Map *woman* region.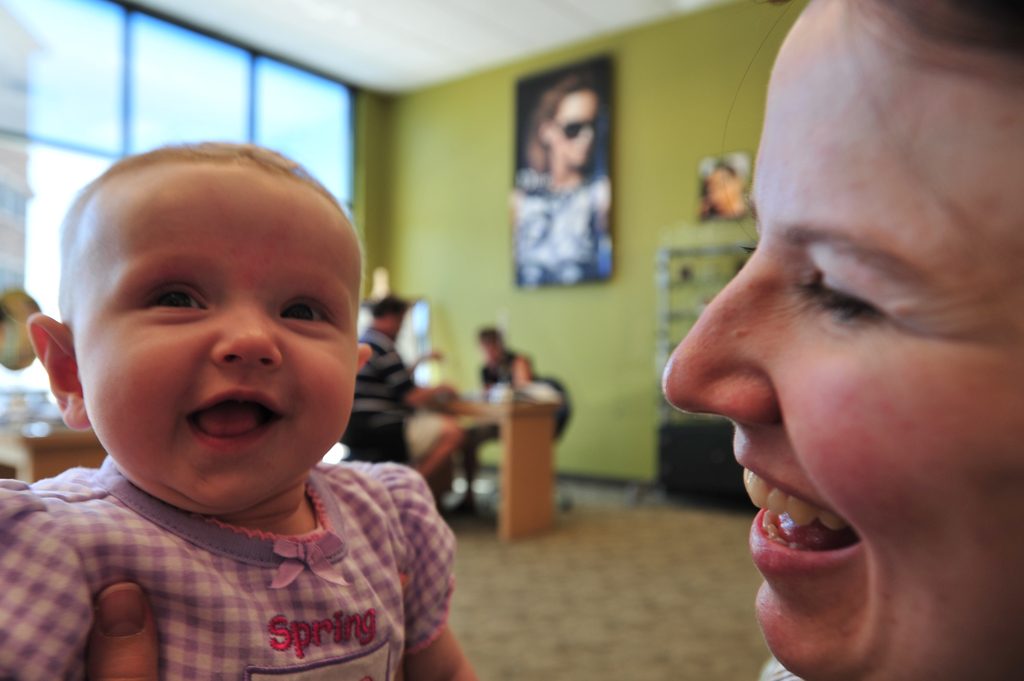
Mapped to bbox=(662, 0, 1023, 680).
